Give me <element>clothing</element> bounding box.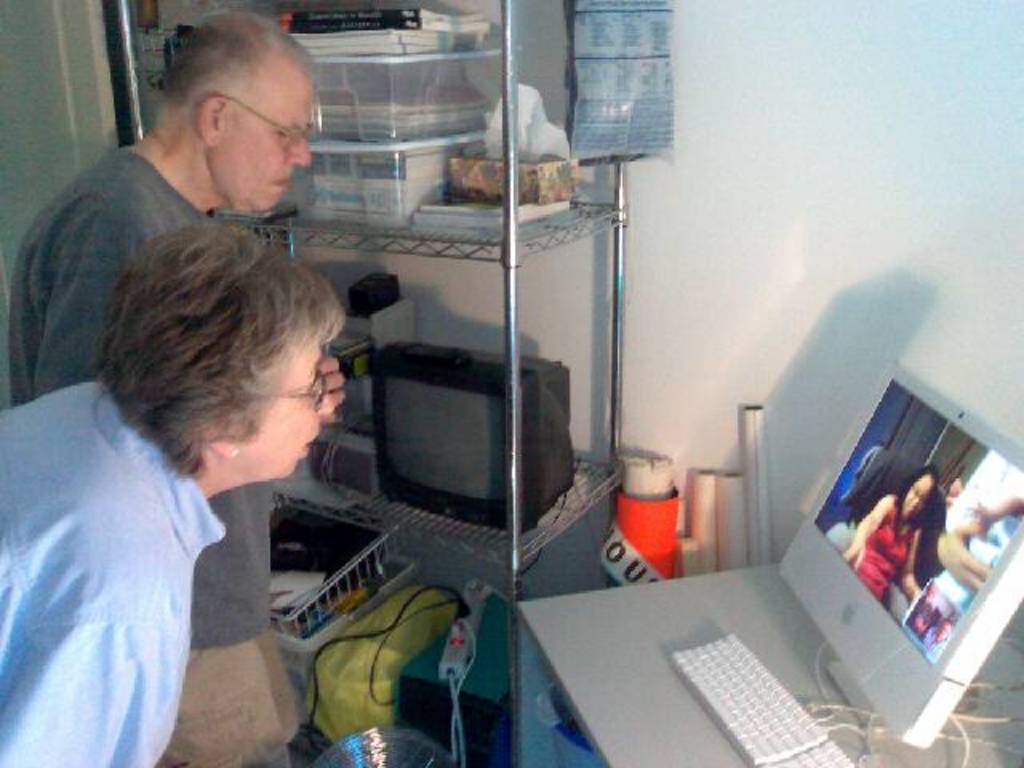
(13,146,294,766).
